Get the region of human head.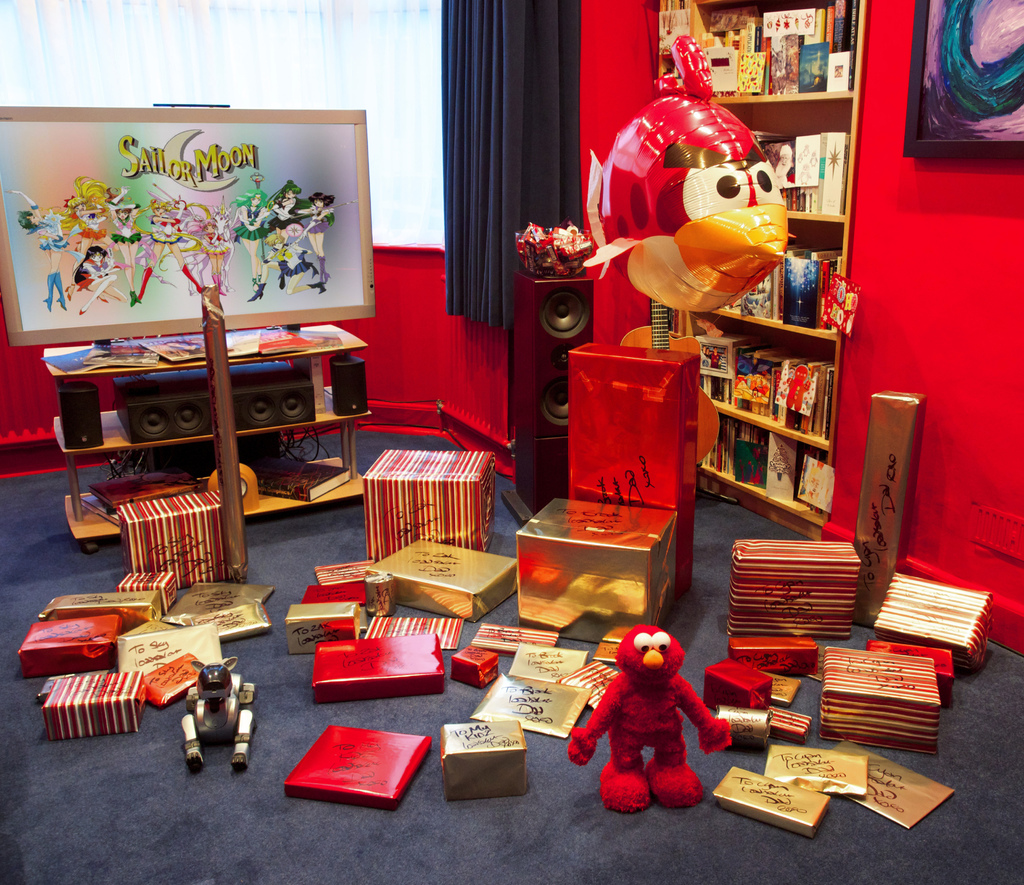
311:195:324:212.
